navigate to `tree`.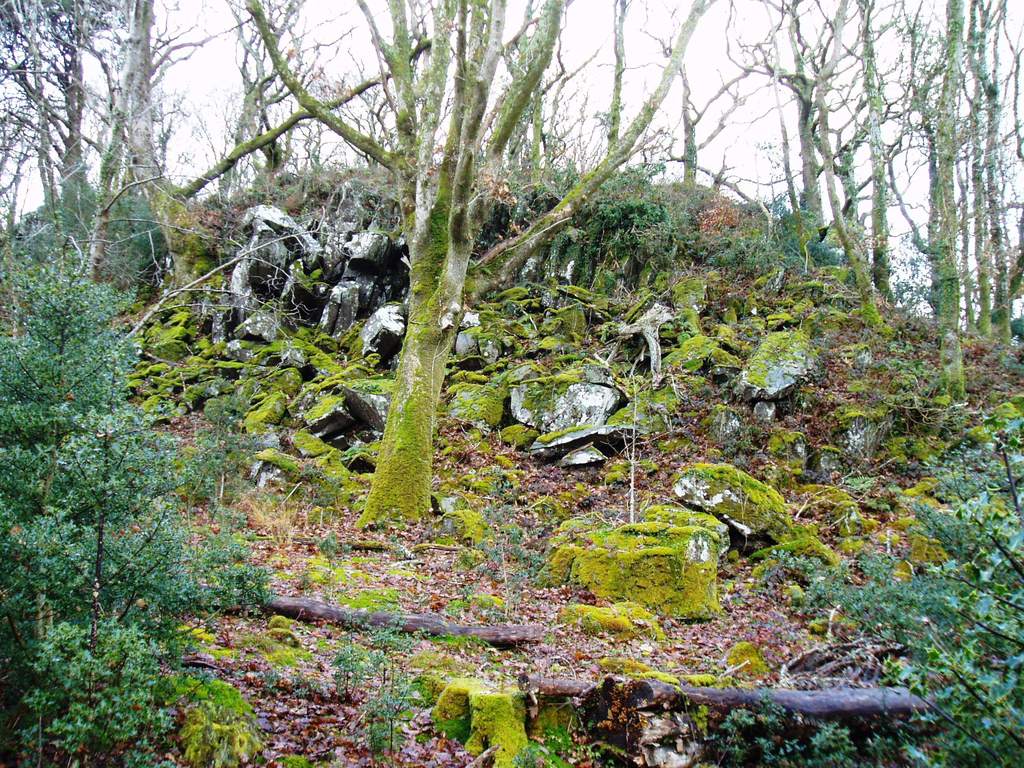
Navigation target: detection(916, 0, 1023, 351).
